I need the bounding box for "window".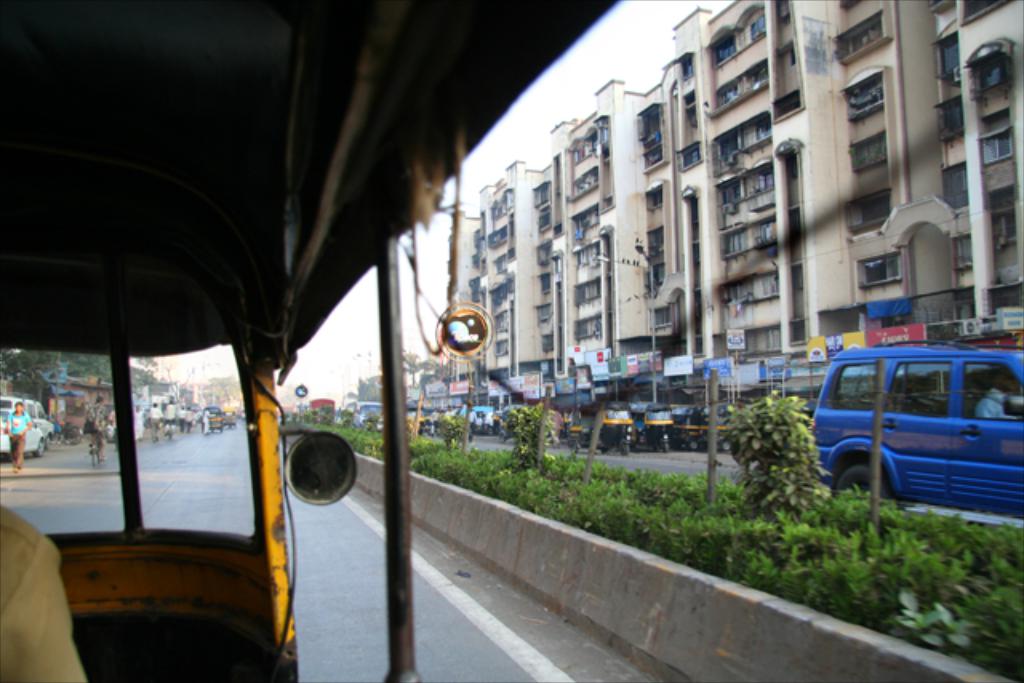
Here it is: bbox(678, 54, 694, 80).
